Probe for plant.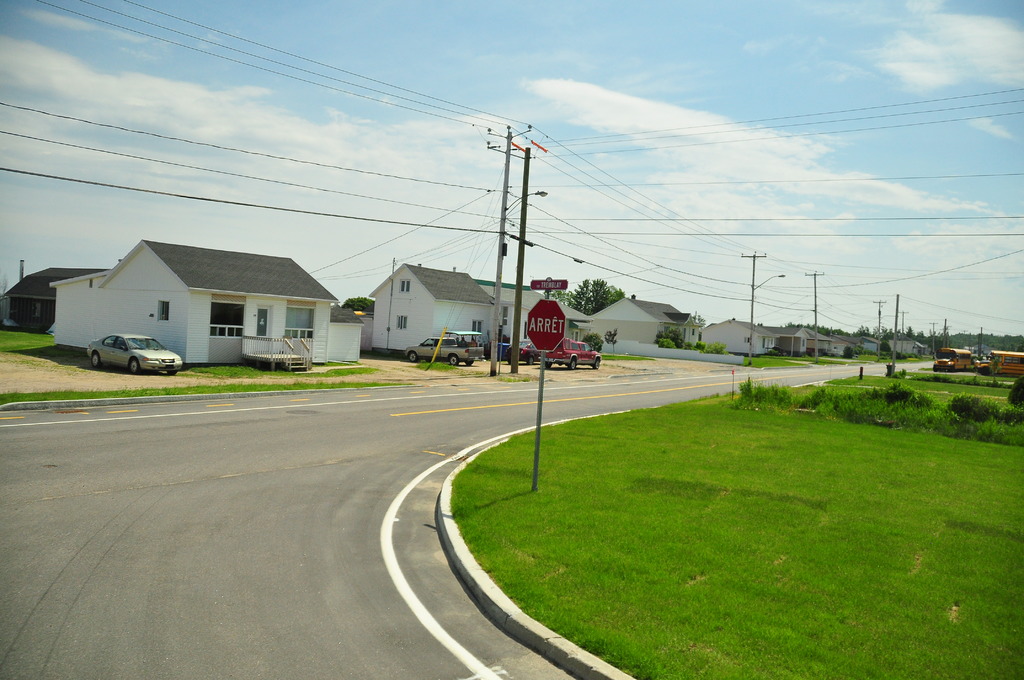
Probe result: <bbox>581, 331, 606, 356</bbox>.
